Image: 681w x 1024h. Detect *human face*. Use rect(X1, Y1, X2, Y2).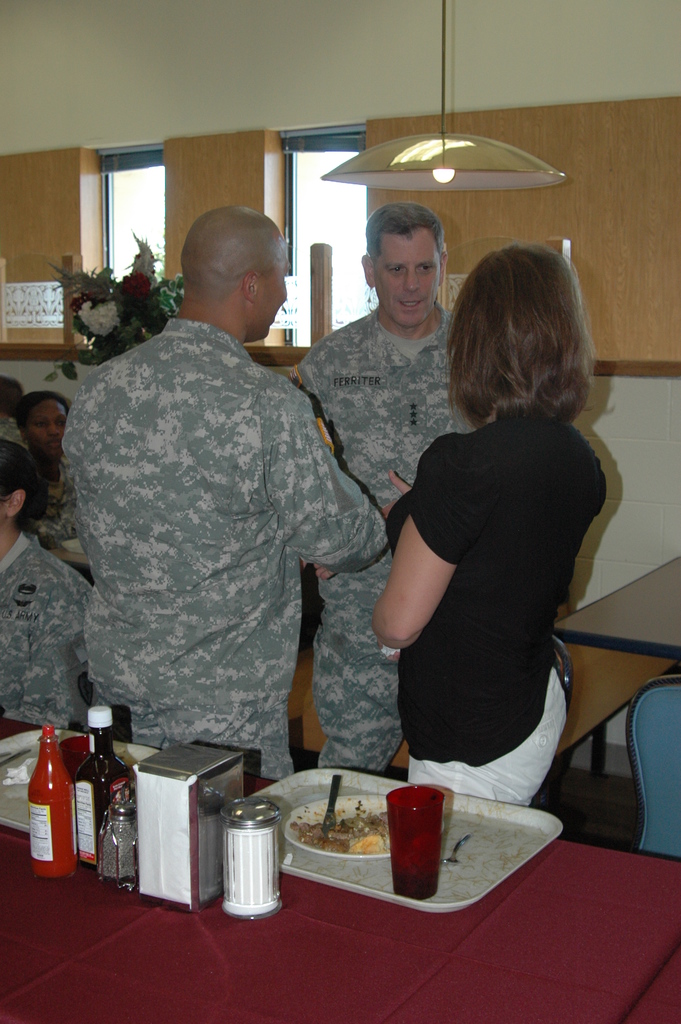
rect(248, 225, 287, 340).
